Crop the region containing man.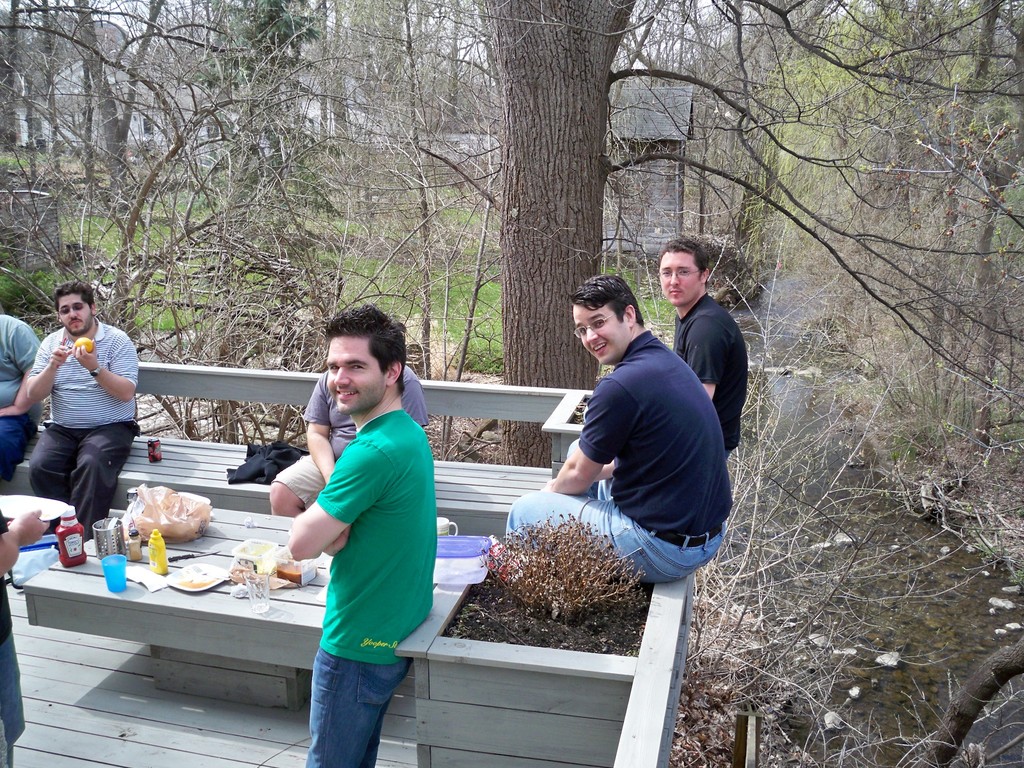
Crop region: region(504, 273, 731, 584).
